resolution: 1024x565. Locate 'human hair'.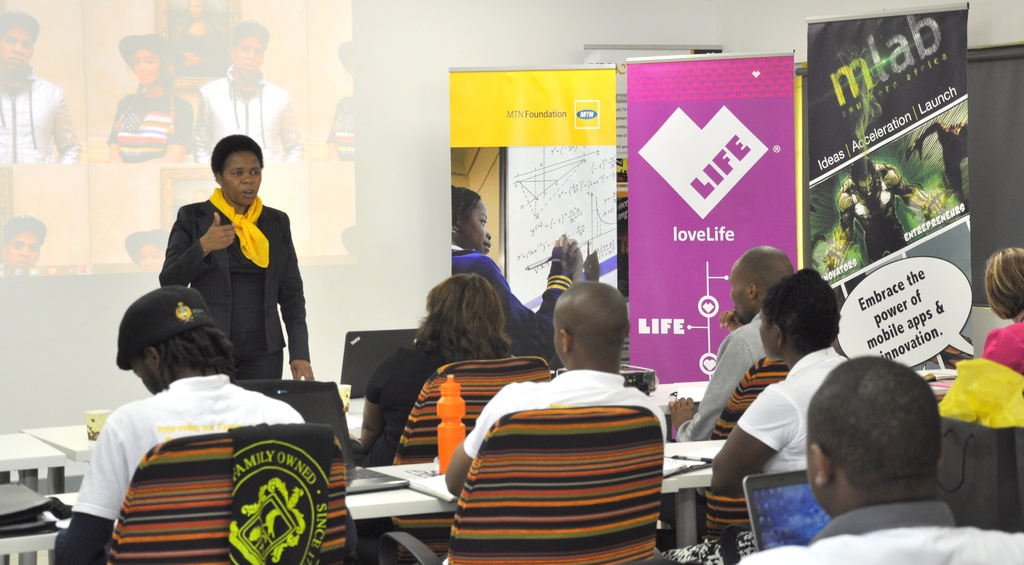
982, 249, 1023, 323.
